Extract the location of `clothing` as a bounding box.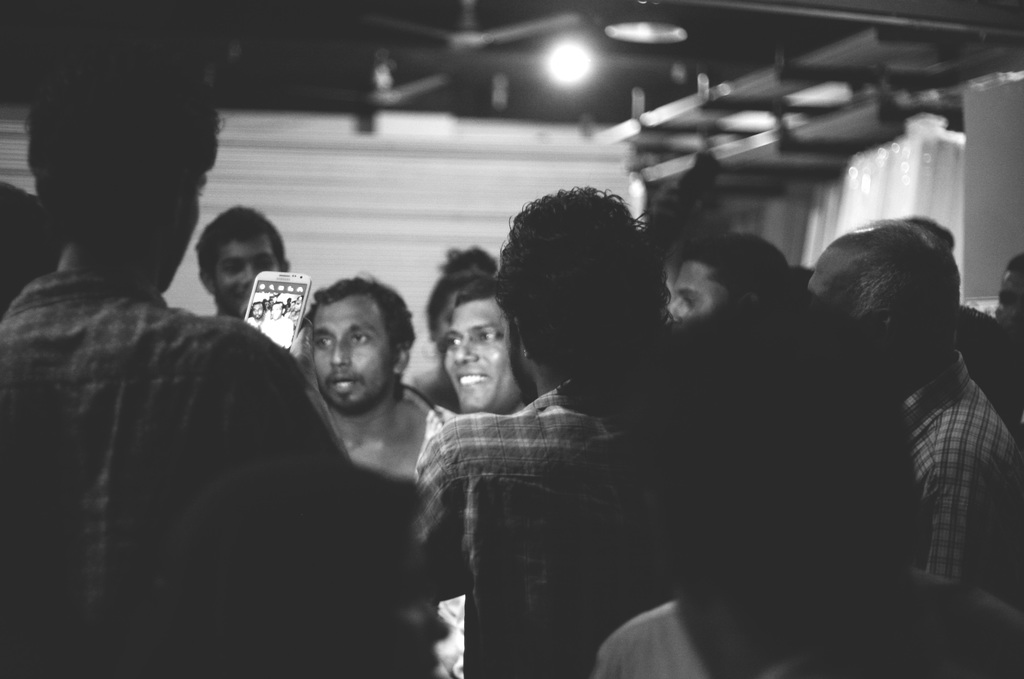
Rect(902, 350, 1023, 609).
